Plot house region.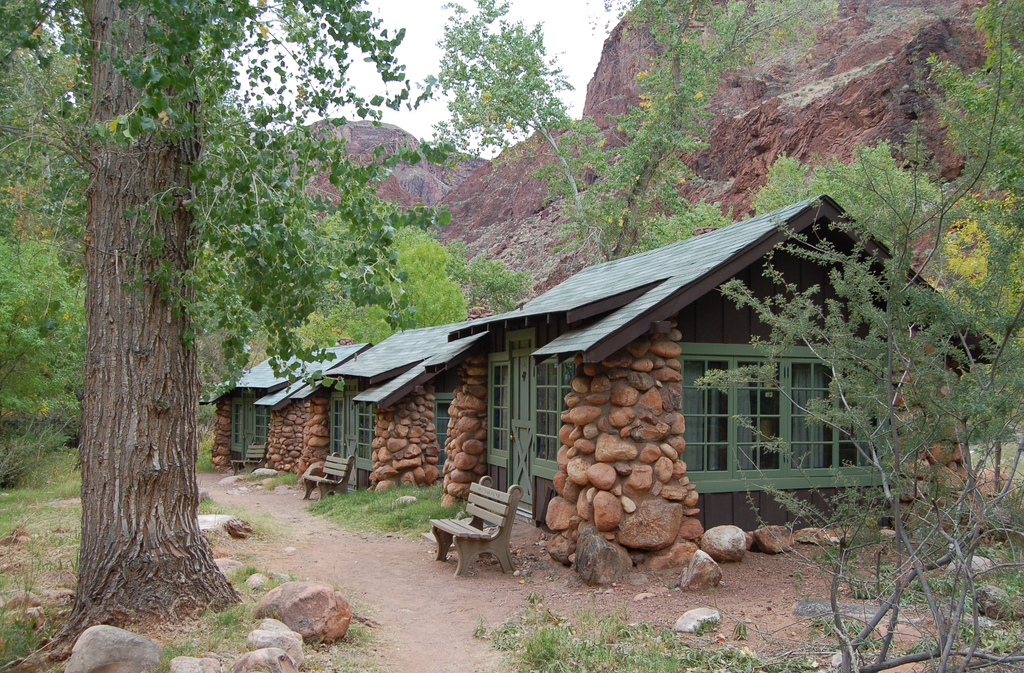
Plotted at x1=262, y1=340, x2=374, y2=478.
